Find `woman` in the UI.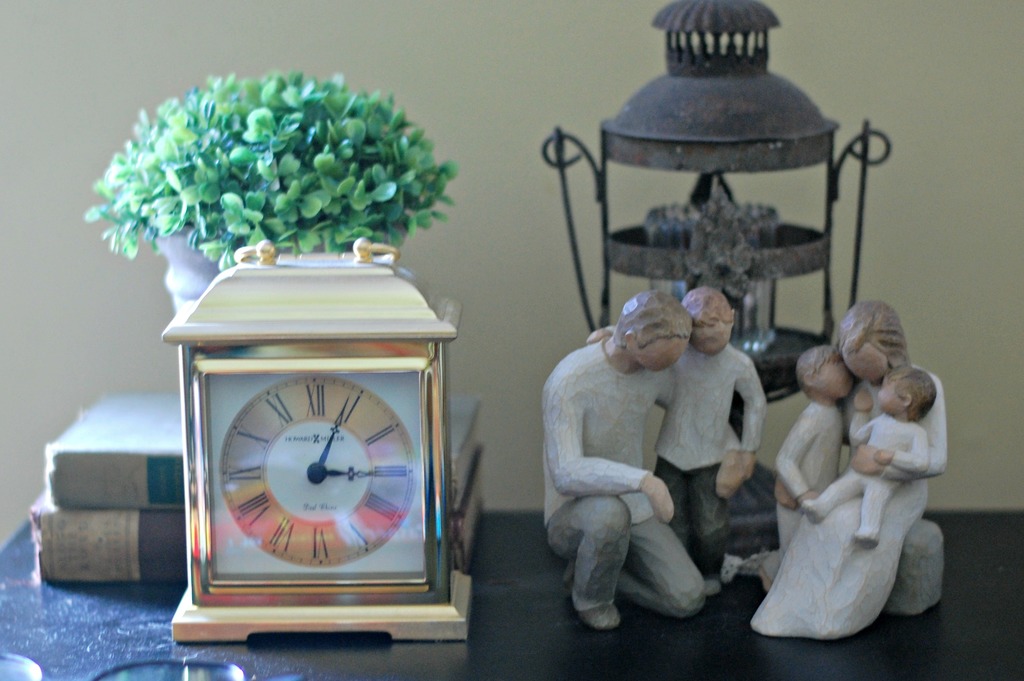
UI element at {"left": 748, "top": 299, "right": 945, "bottom": 640}.
